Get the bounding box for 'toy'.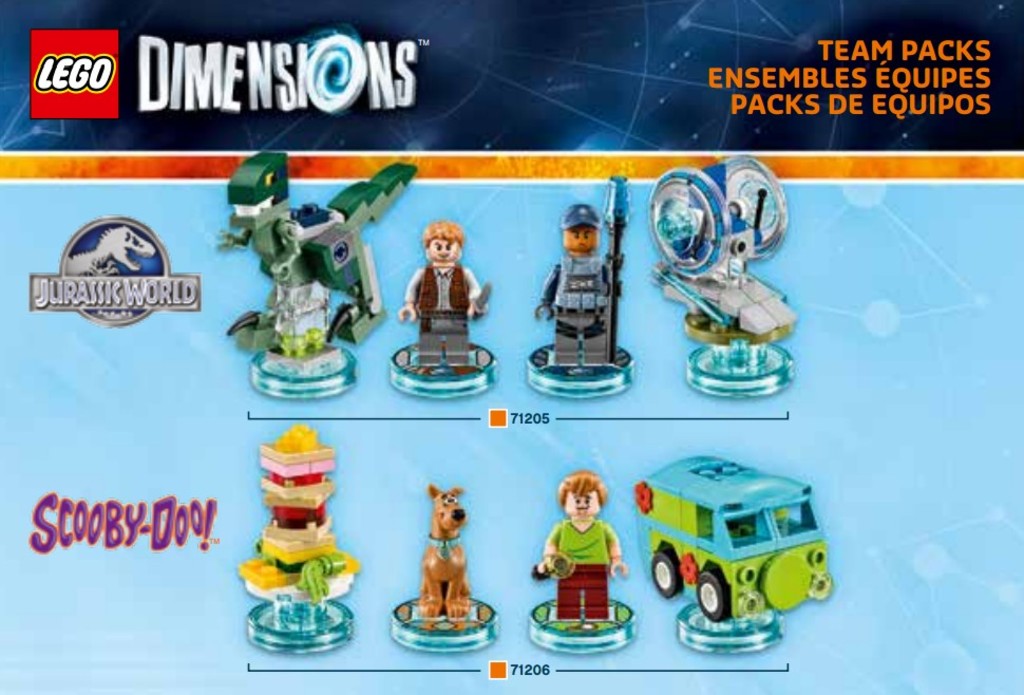
BBox(546, 194, 628, 408).
